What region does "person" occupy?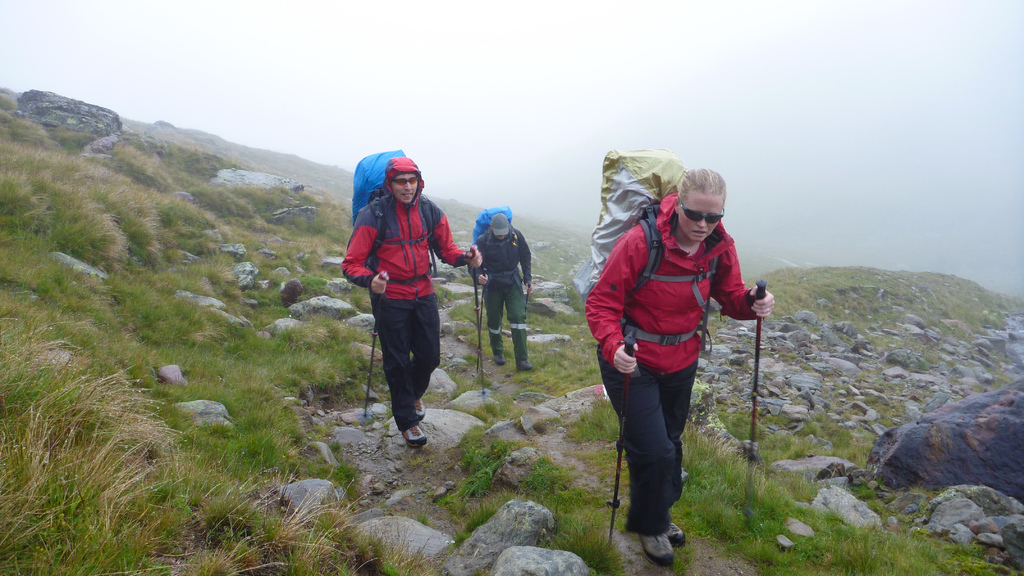
x1=468 y1=214 x2=535 y2=371.
